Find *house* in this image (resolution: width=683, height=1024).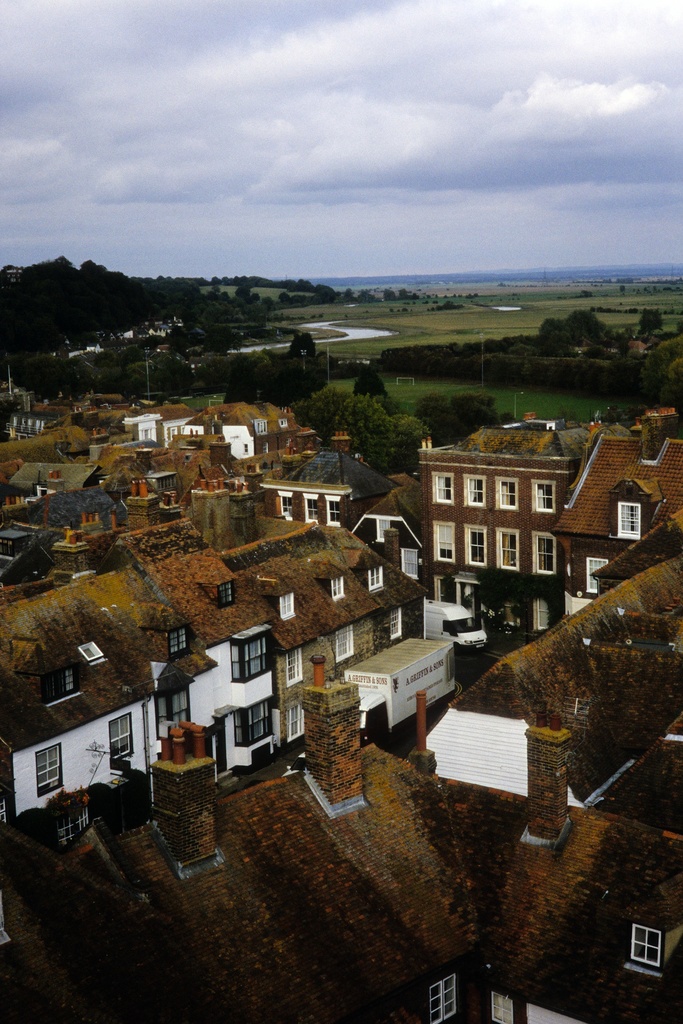
bbox=[550, 434, 682, 611].
